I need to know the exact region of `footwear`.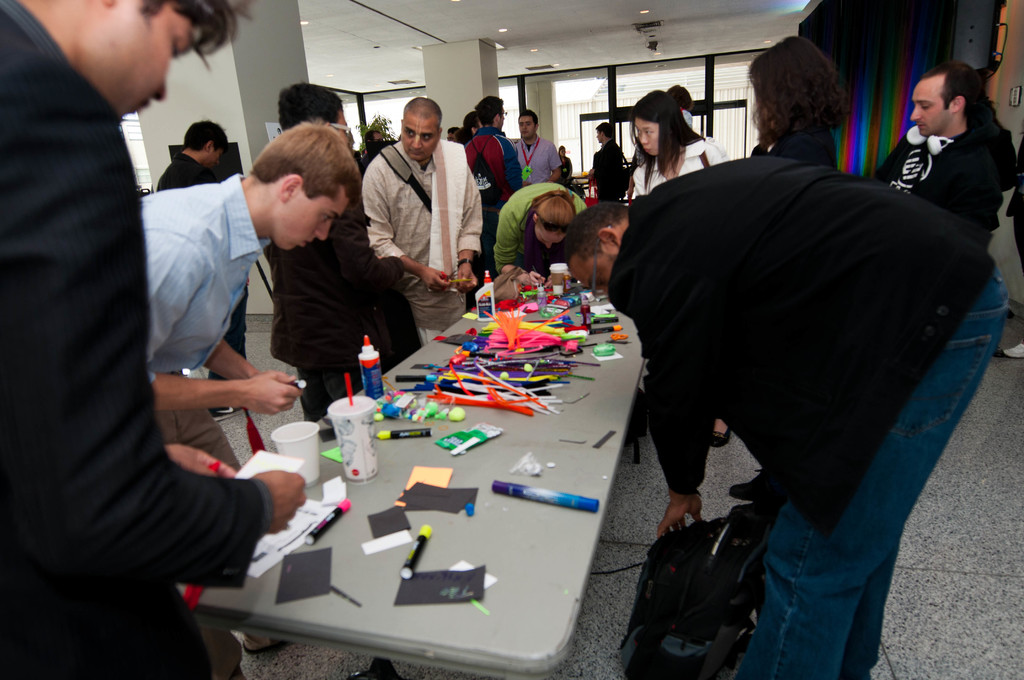
Region: bbox(245, 640, 295, 654).
